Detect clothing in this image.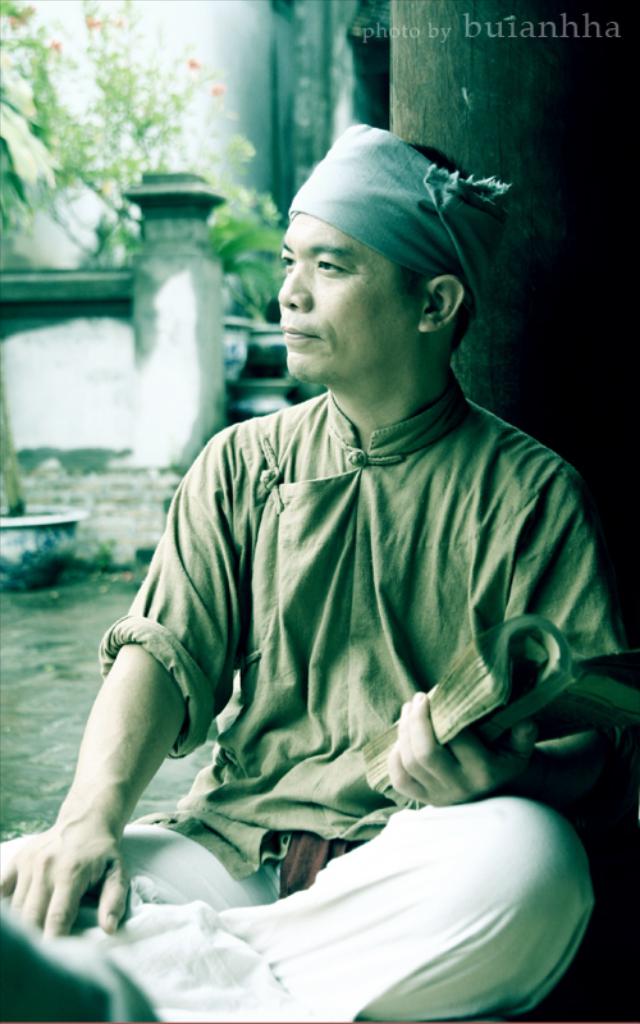
Detection: {"x1": 0, "y1": 805, "x2": 603, "y2": 1023}.
